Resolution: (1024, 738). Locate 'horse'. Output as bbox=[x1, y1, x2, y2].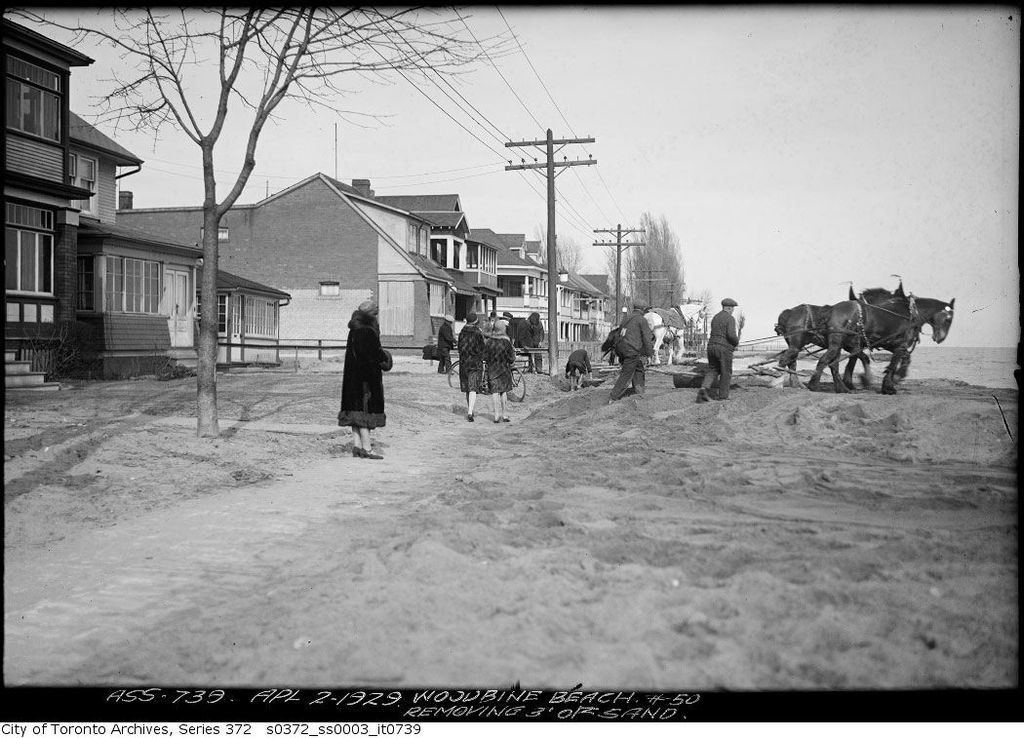
bbox=[841, 296, 956, 397].
